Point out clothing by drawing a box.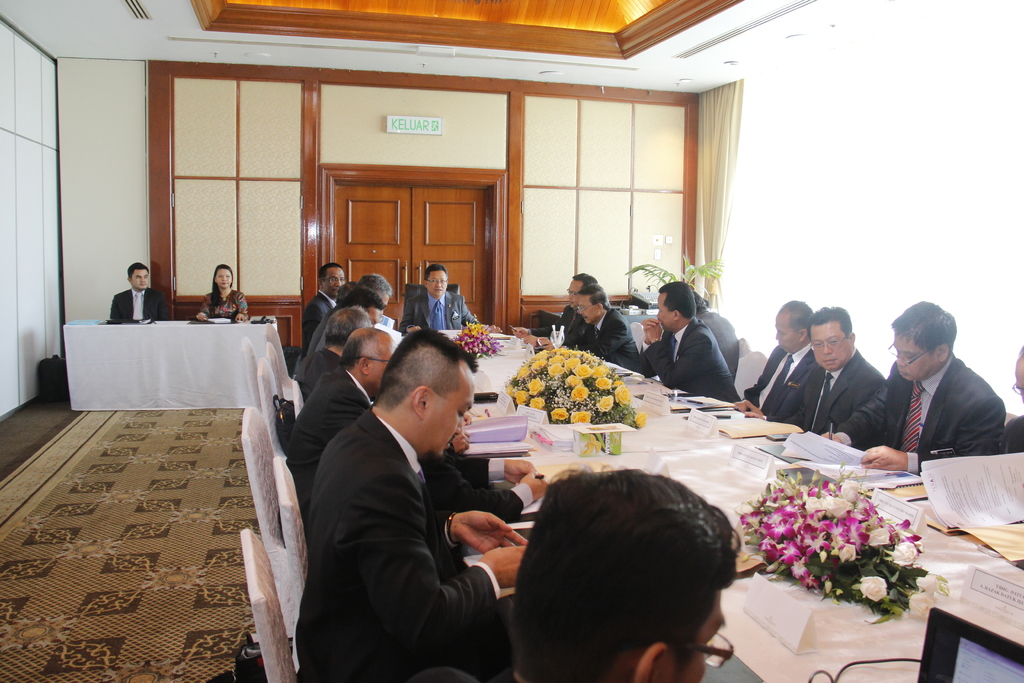
291, 343, 340, 399.
